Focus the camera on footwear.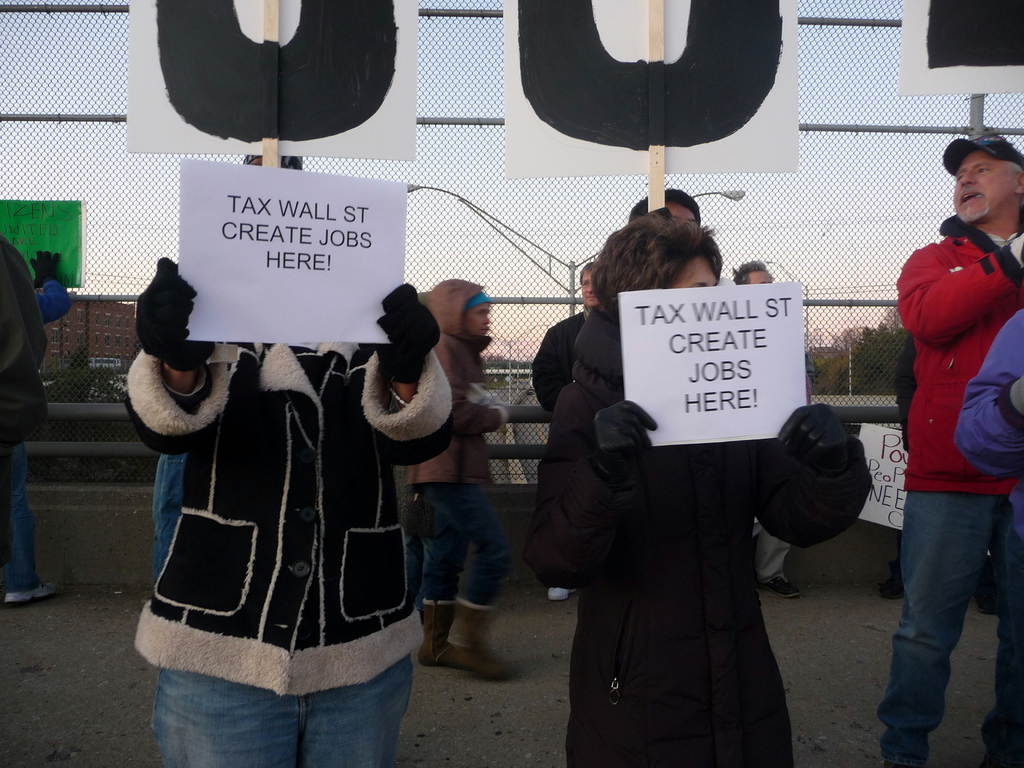
Focus region: locate(0, 578, 67, 604).
